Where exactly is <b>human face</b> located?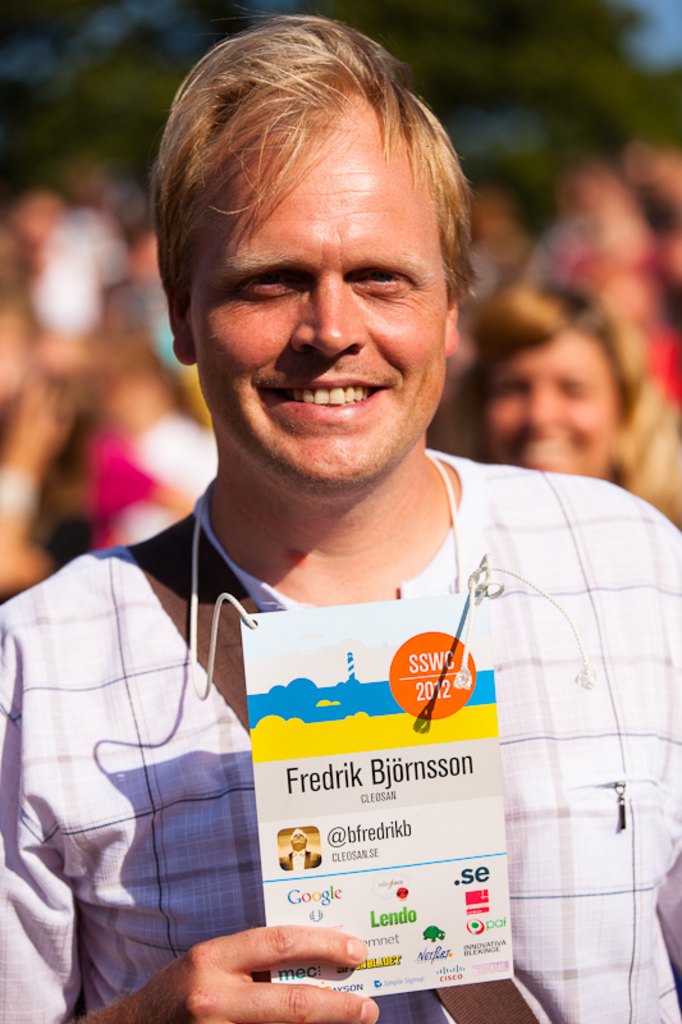
Its bounding box is left=187, top=105, right=447, bottom=485.
